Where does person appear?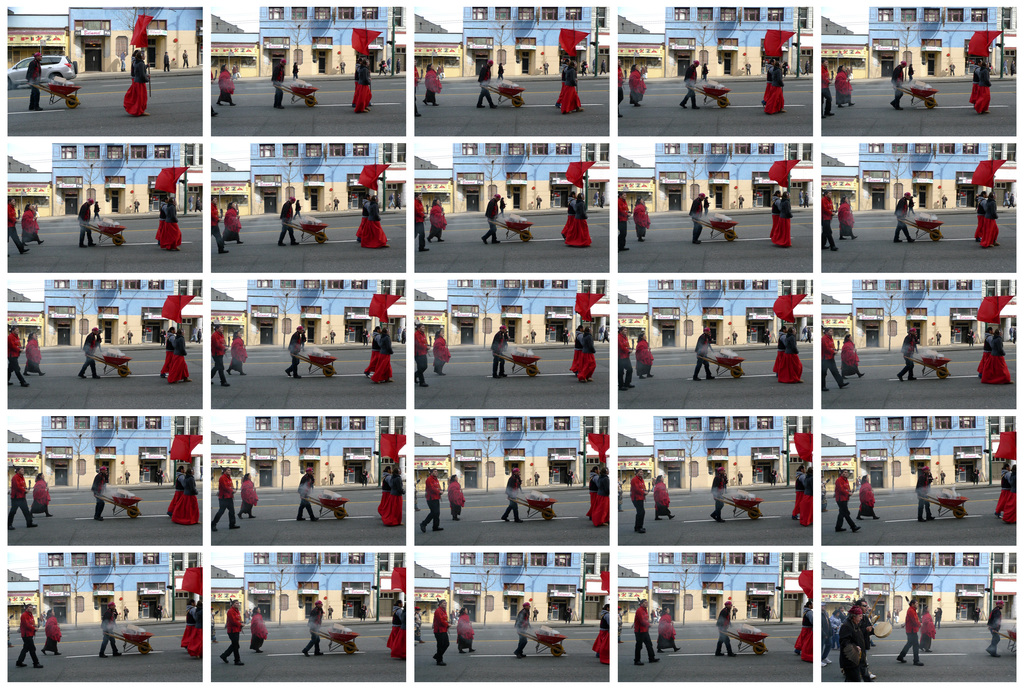
Appears at (780, 324, 805, 387).
